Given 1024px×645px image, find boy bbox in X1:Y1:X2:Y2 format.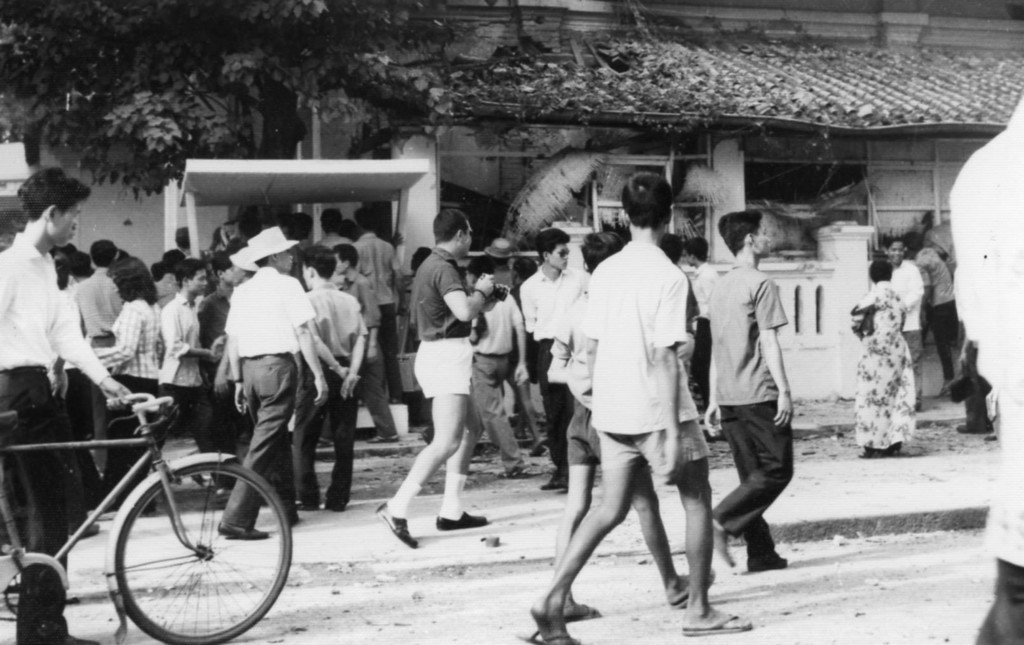
346:205:409:404.
